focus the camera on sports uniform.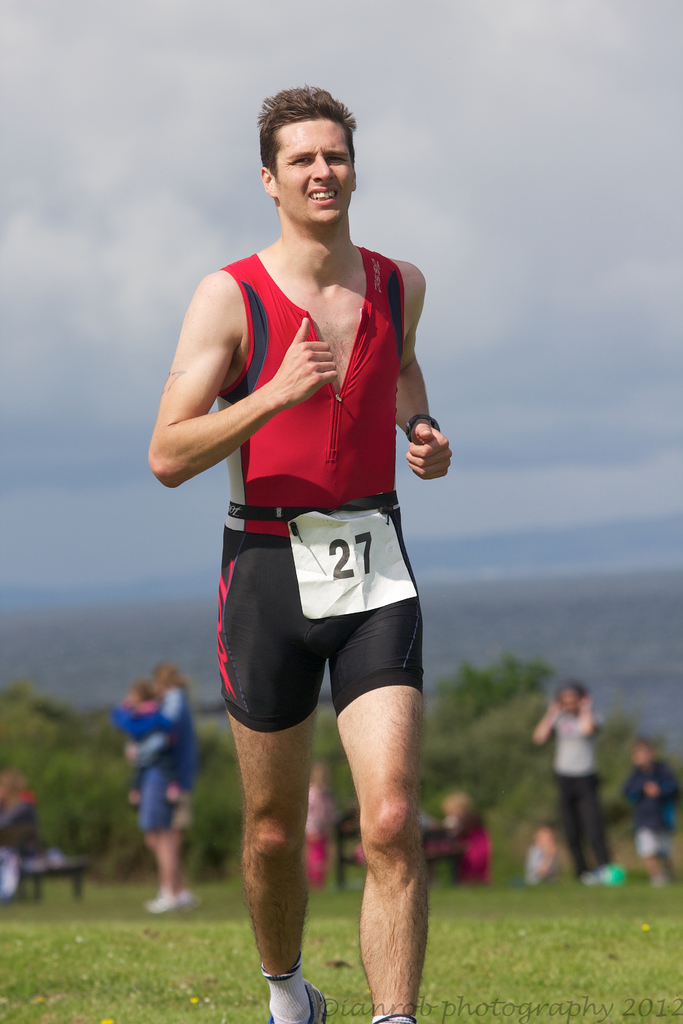
Focus region: {"x1": 210, "y1": 236, "x2": 458, "y2": 735}.
